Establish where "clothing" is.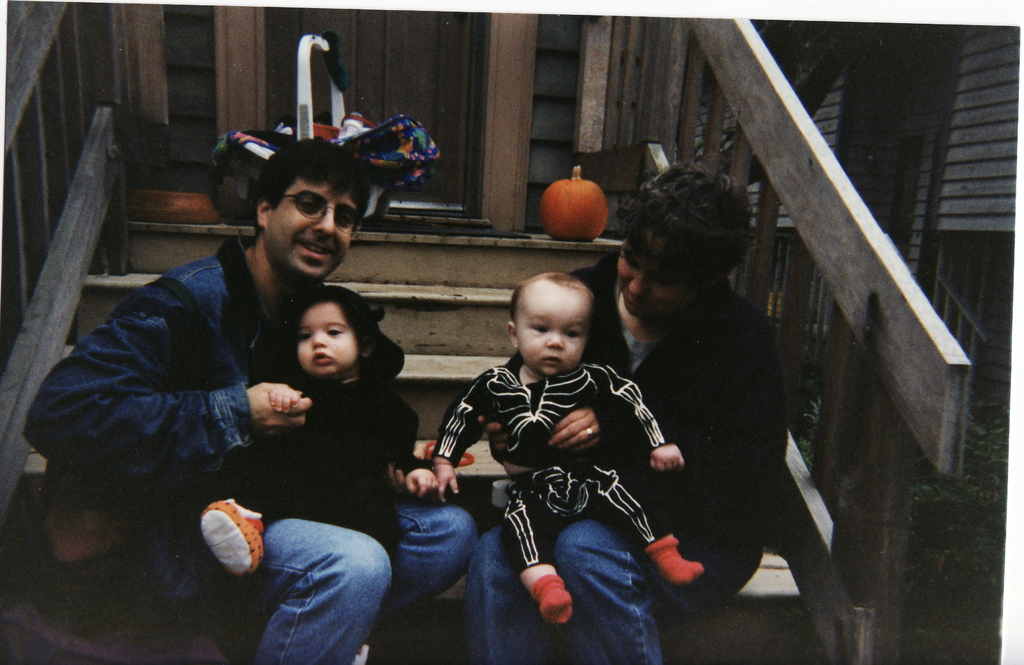
Established at 447/253/781/664.
